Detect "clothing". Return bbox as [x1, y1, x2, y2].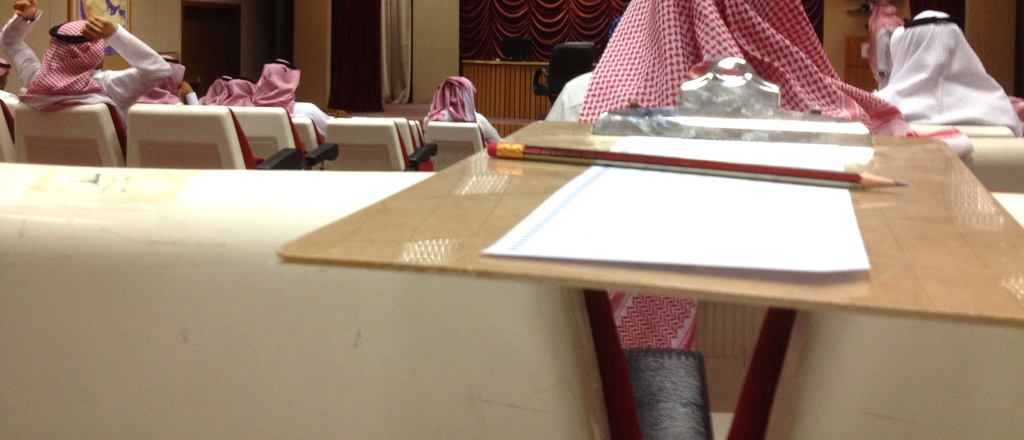
[209, 77, 255, 119].
